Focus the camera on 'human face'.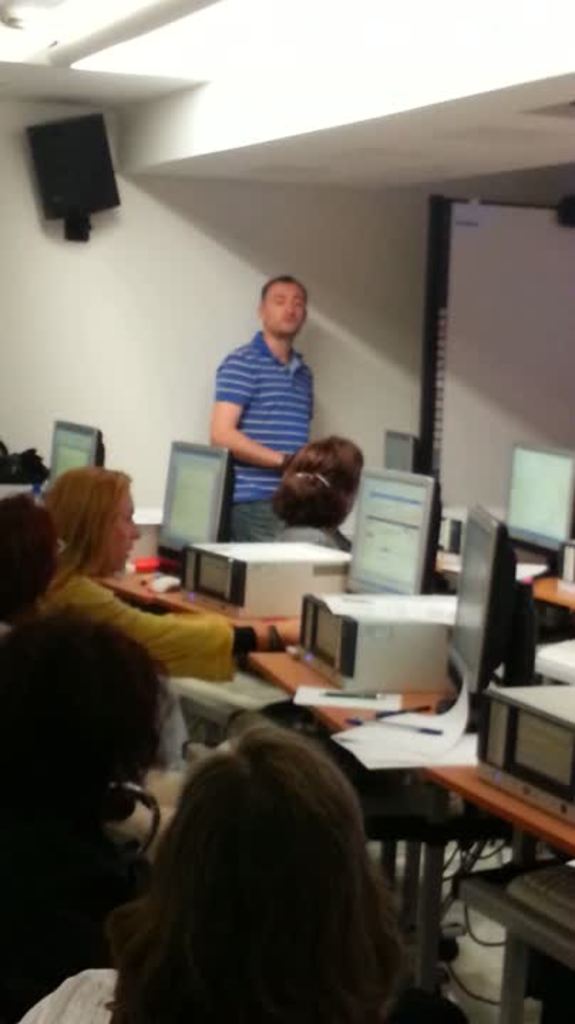
Focus region: left=108, top=479, right=139, bottom=567.
